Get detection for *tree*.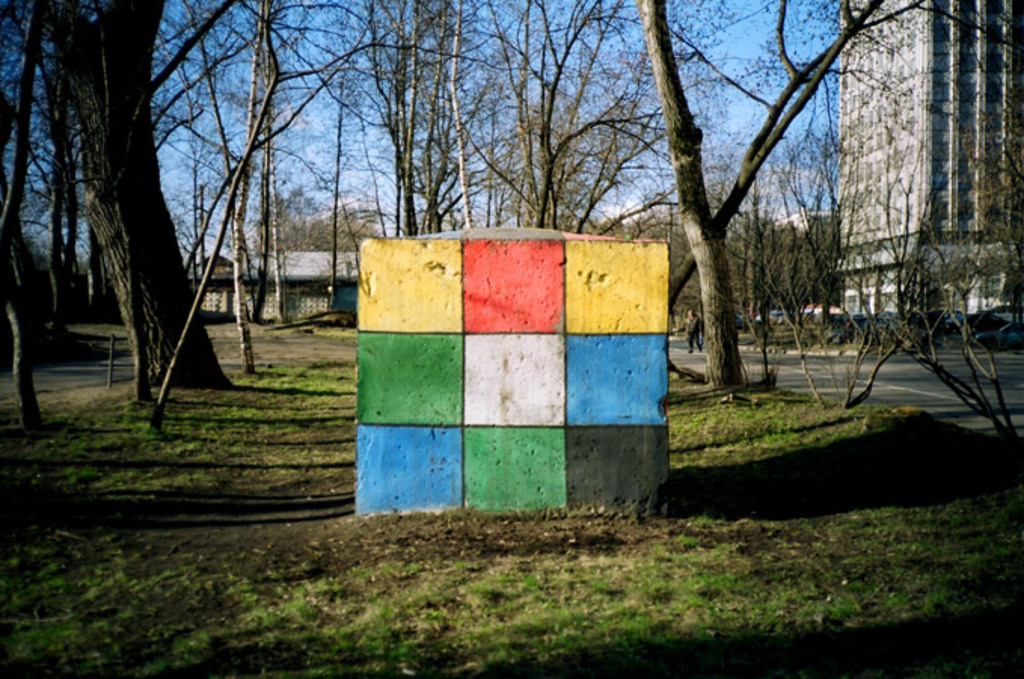
Detection: bbox=[591, 2, 879, 386].
